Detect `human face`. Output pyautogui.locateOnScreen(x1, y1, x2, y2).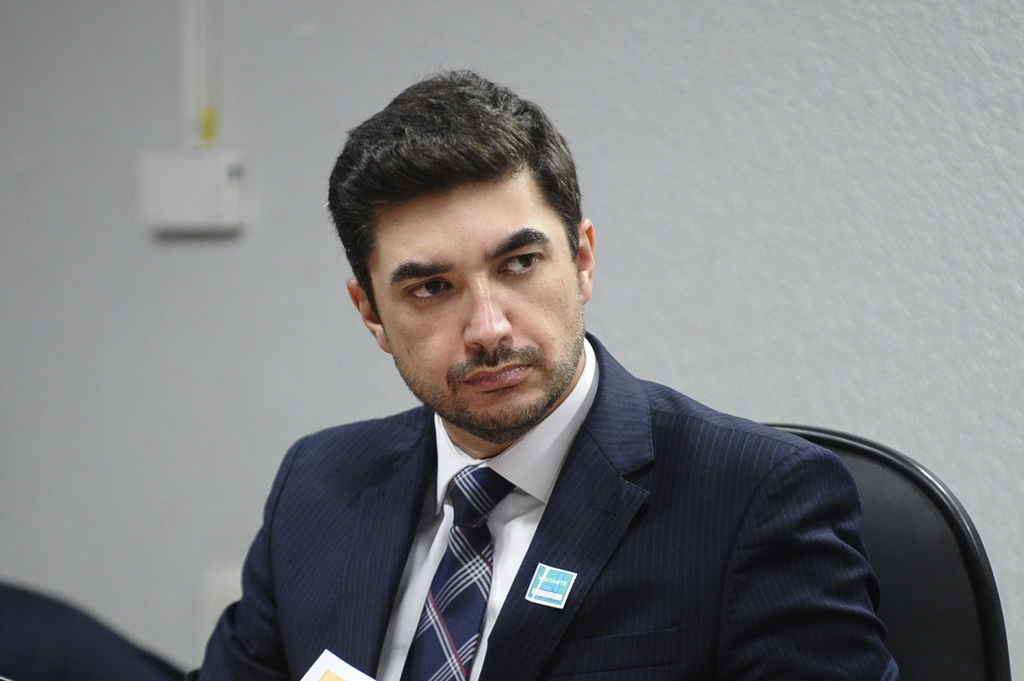
pyautogui.locateOnScreen(367, 173, 586, 439).
